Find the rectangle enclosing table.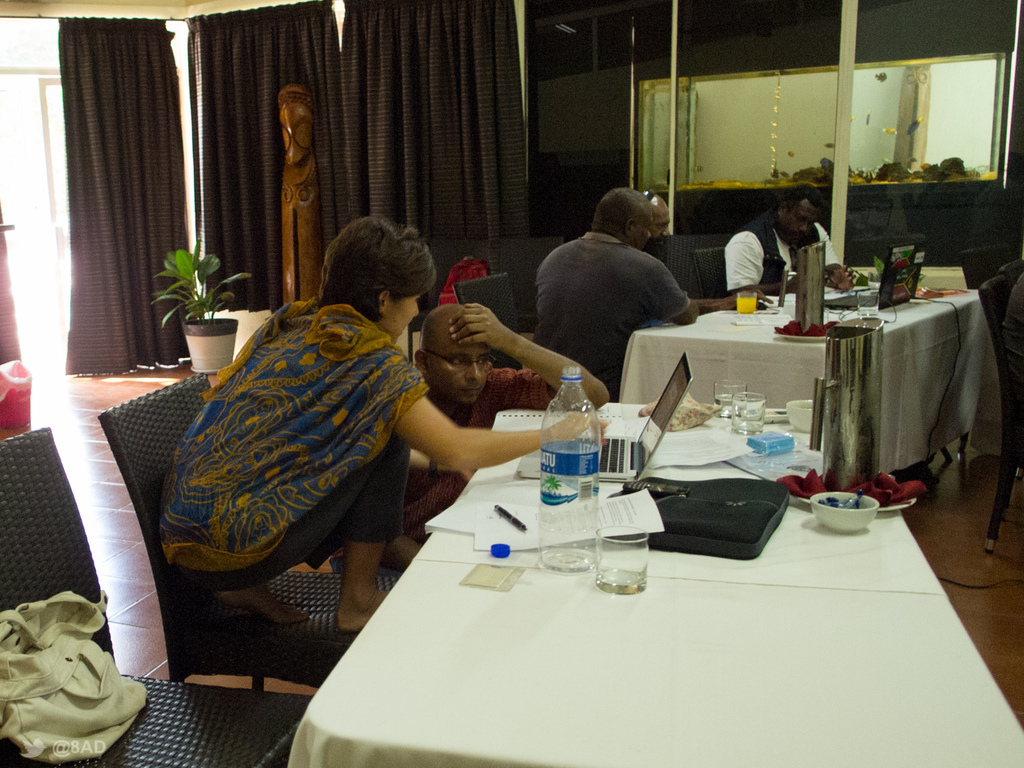
box=[291, 401, 1023, 767].
